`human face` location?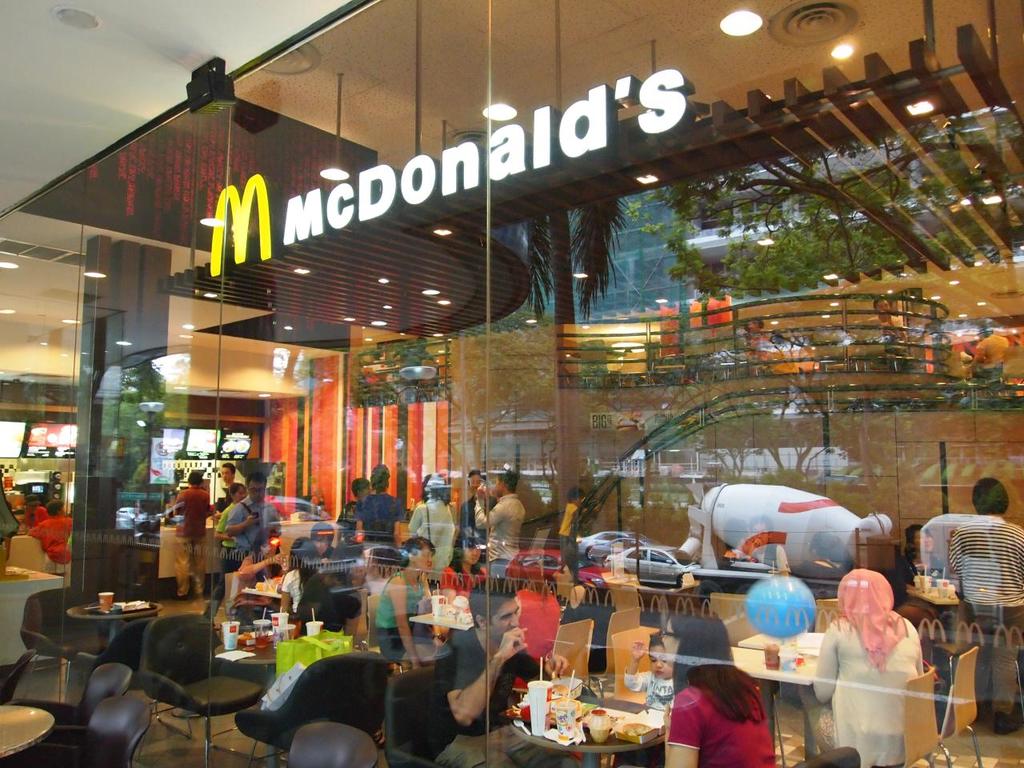
x1=470, y1=478, x2=478, y2=492
